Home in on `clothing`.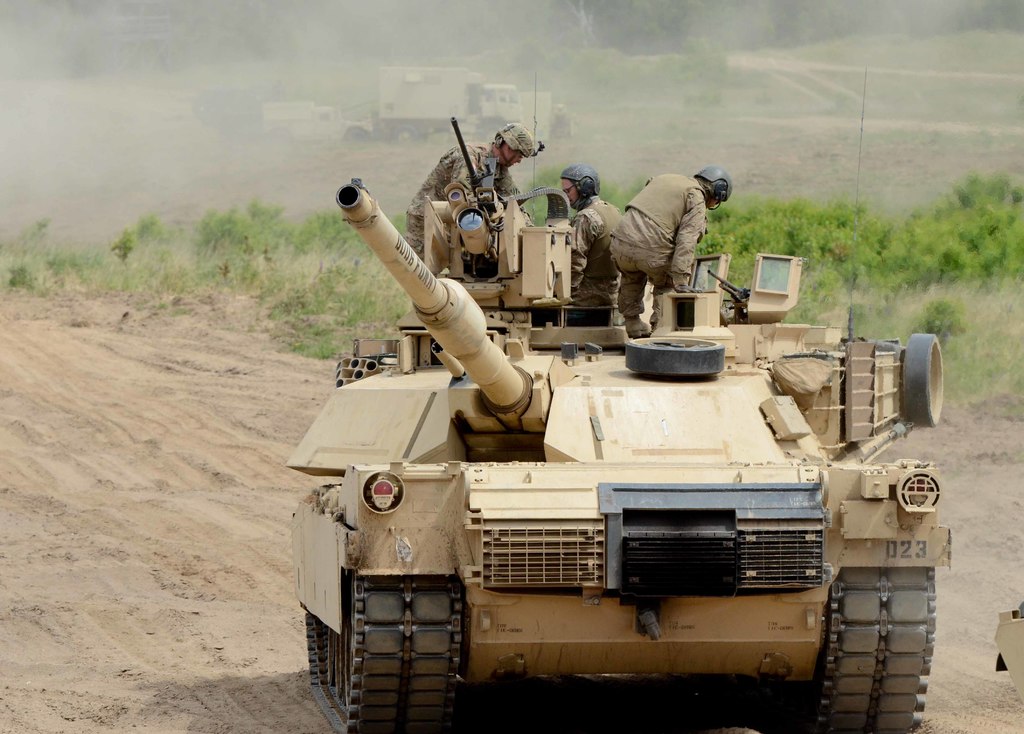
Homed in at (x1=408, y1=144, x2=524, y2=257).
